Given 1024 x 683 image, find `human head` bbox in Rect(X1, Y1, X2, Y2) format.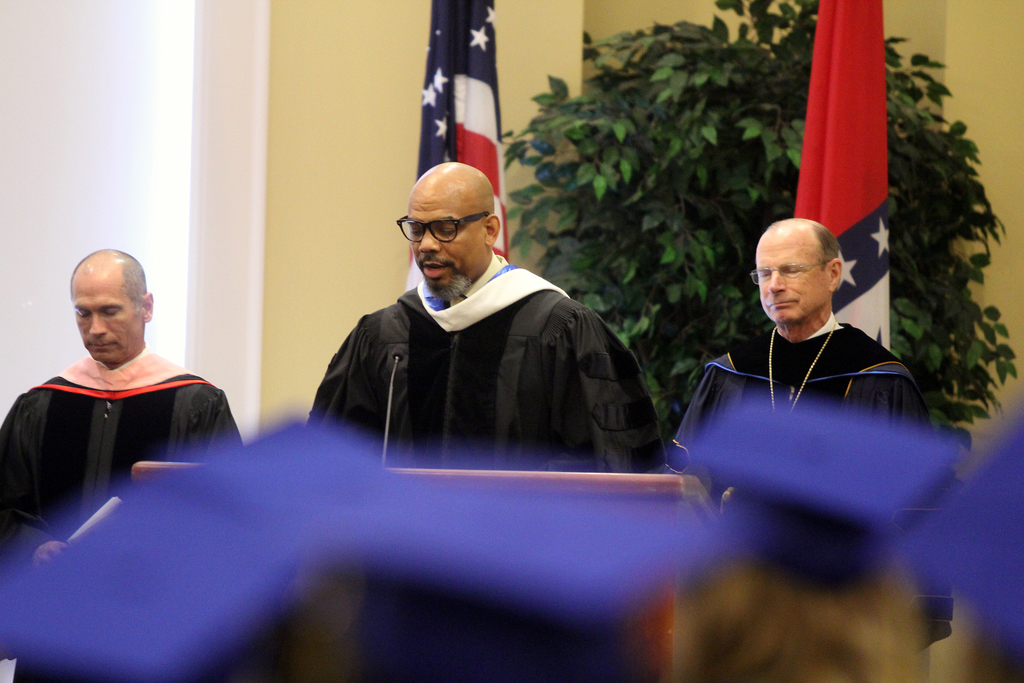
Rect(405, 160, 500, 298).
